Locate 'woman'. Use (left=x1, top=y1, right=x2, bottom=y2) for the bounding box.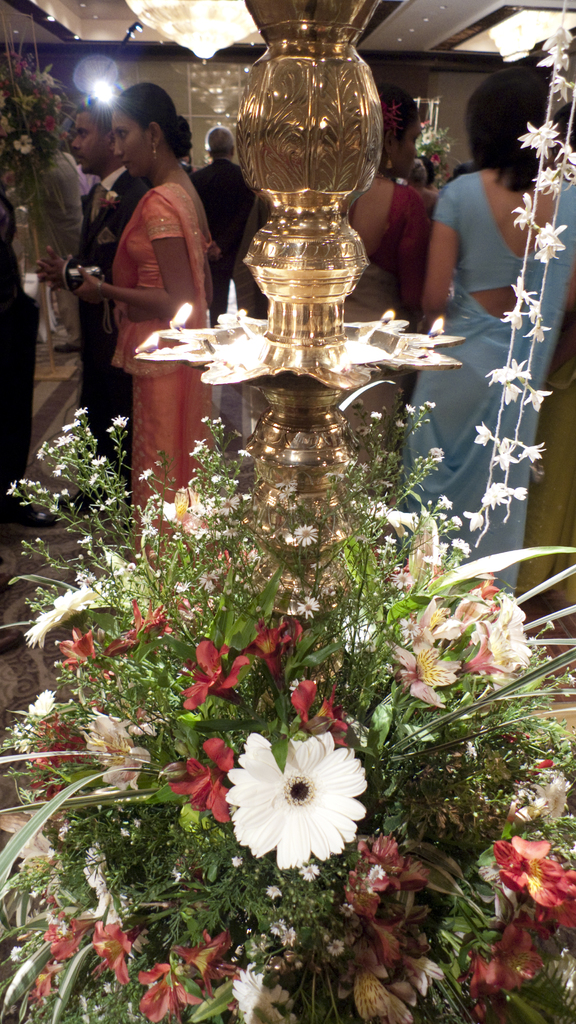
(left=346, top=83, right=432, bottom=456).
